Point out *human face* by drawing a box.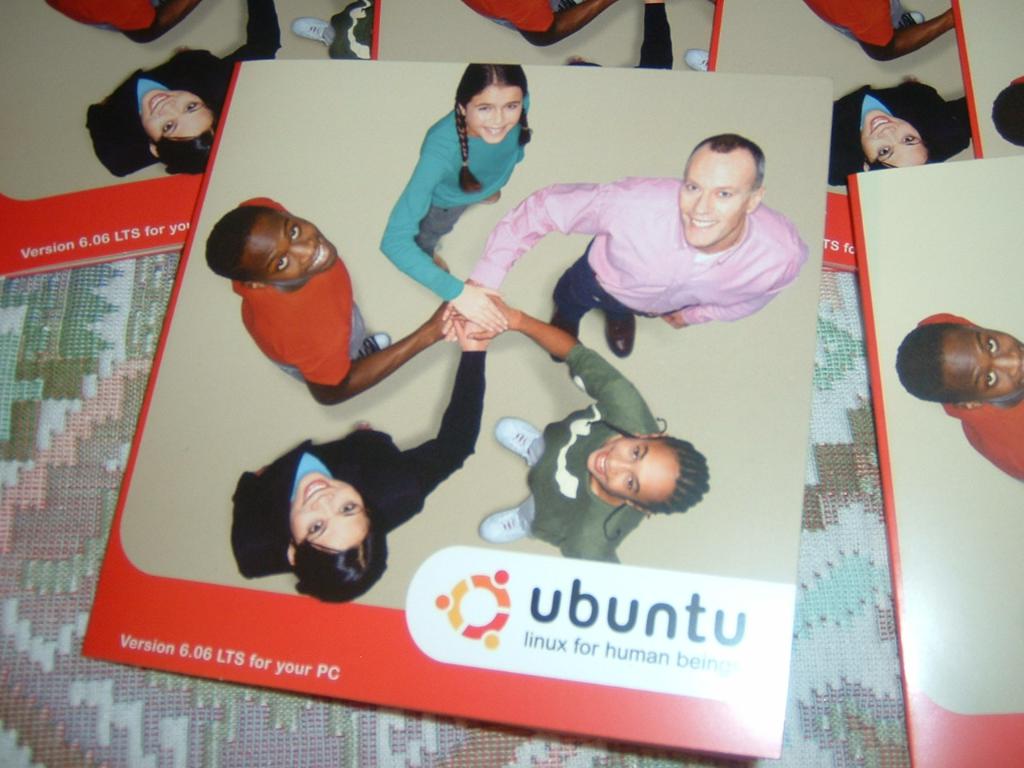
rect(140, 88, 210, 134).
